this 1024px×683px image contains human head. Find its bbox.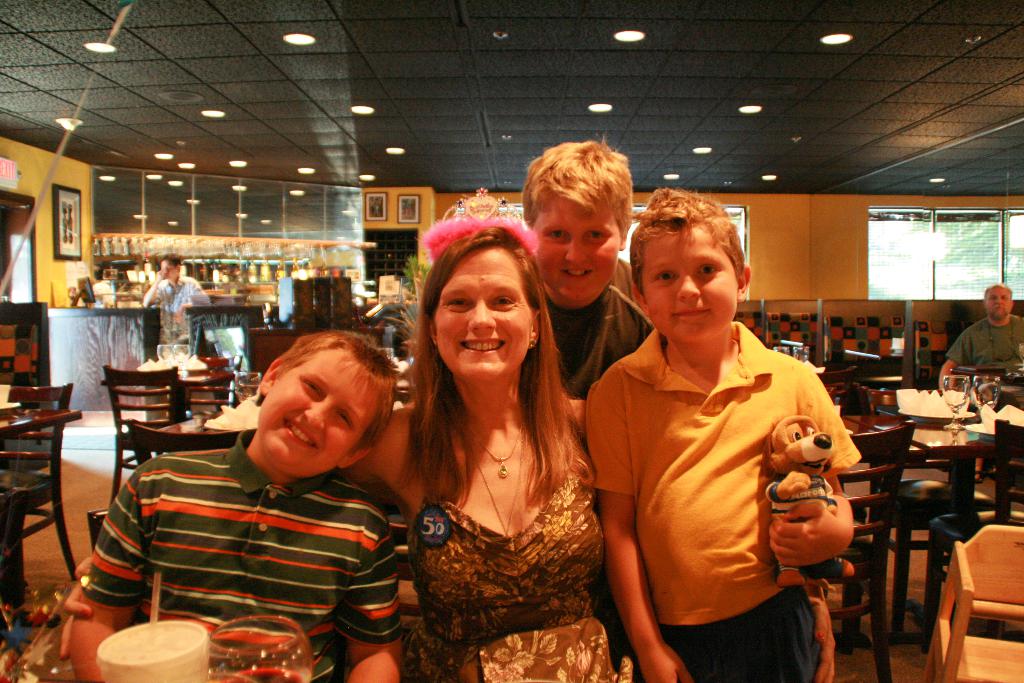
982, 283, 1011, 318.
